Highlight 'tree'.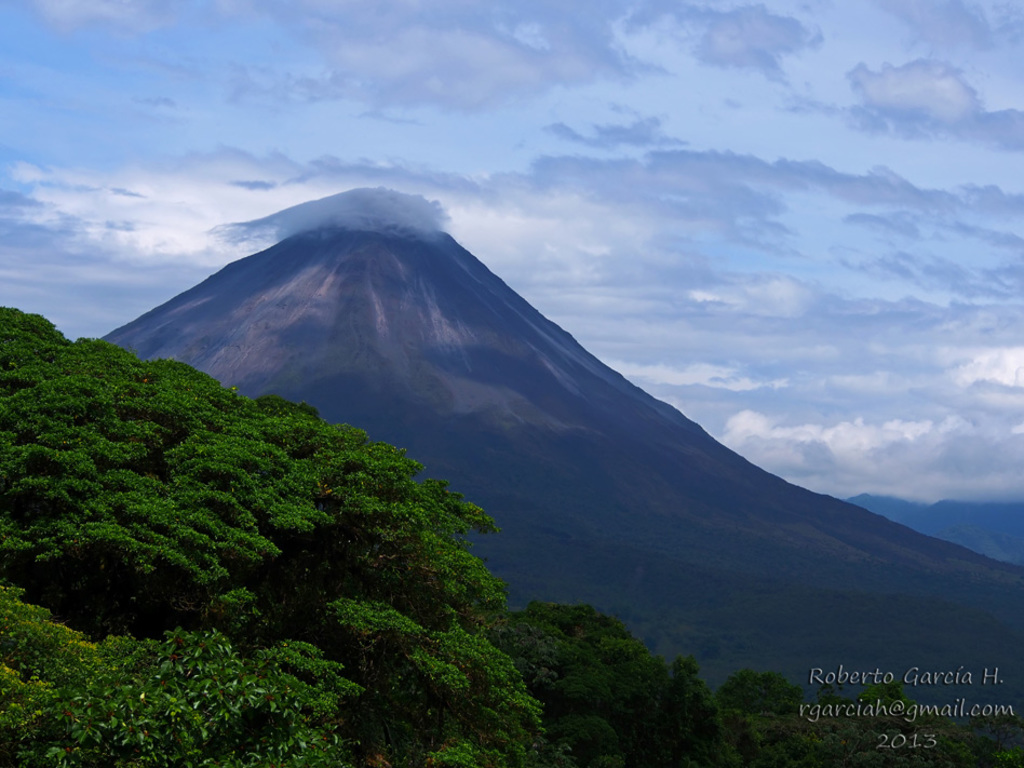
Highlighted region: <bbox>812, 670, 947, 767</bbox>.
